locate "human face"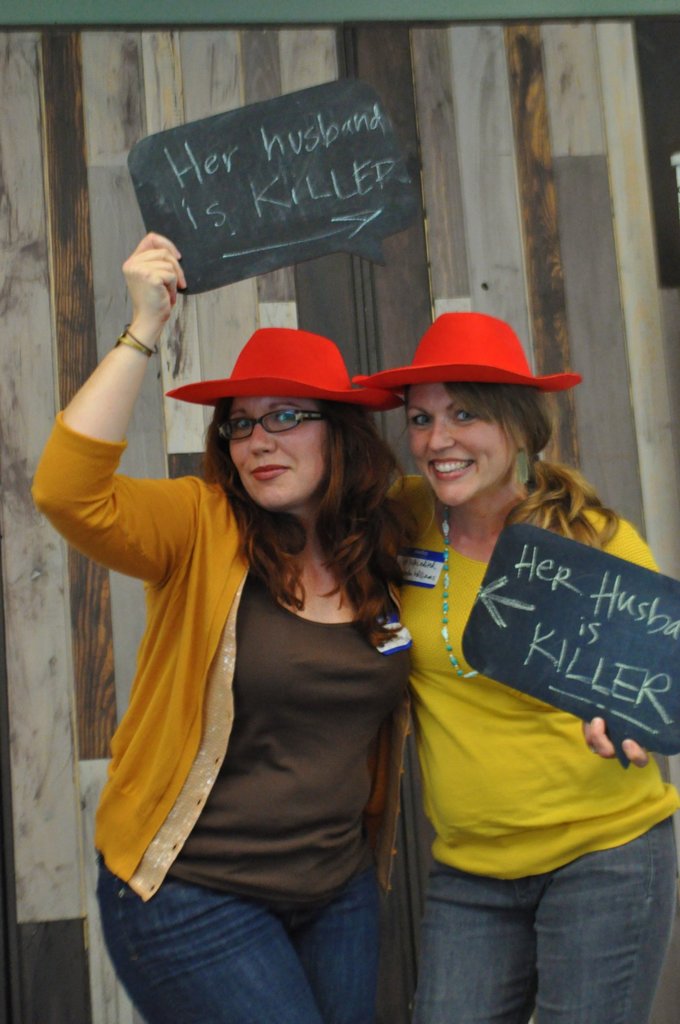
box(231, 403, 323, 508)
